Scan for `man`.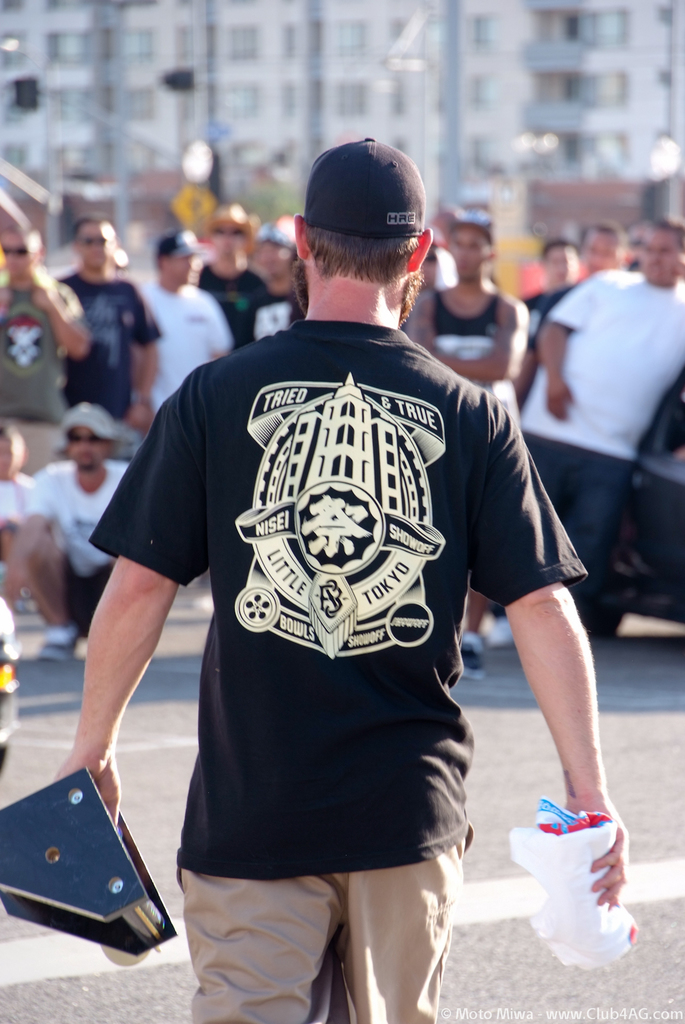
Scan result: detection(45, 194, 149, 405).
